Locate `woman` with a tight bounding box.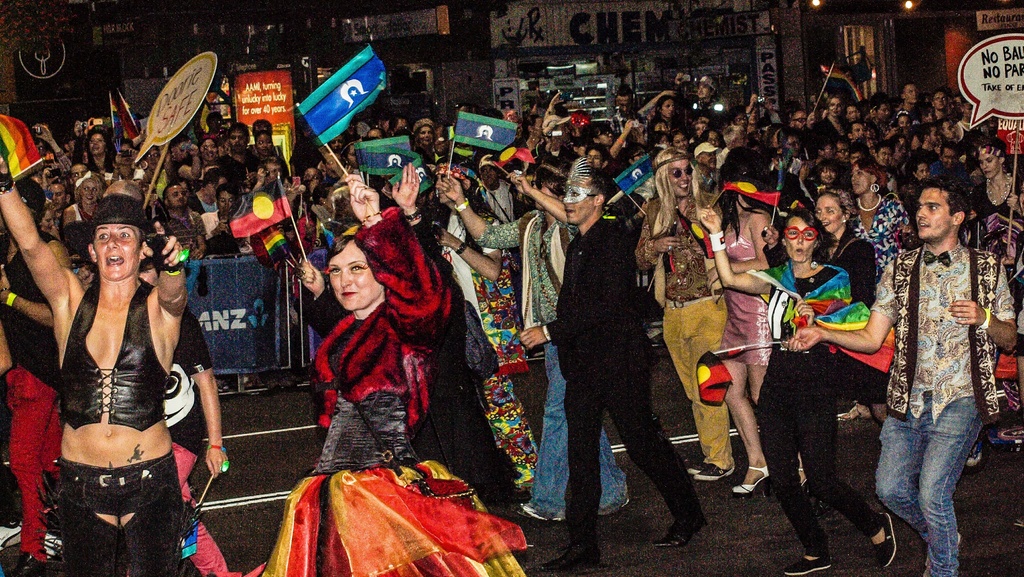
crop(641, 150, 760, 480).
